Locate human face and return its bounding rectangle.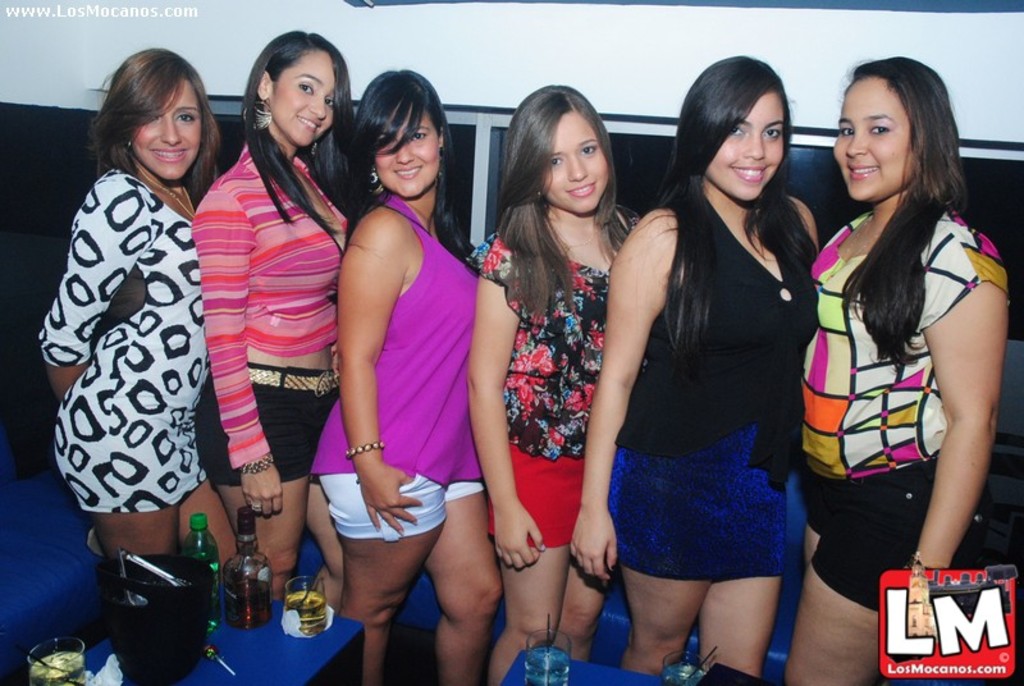
710:95:787:200.
